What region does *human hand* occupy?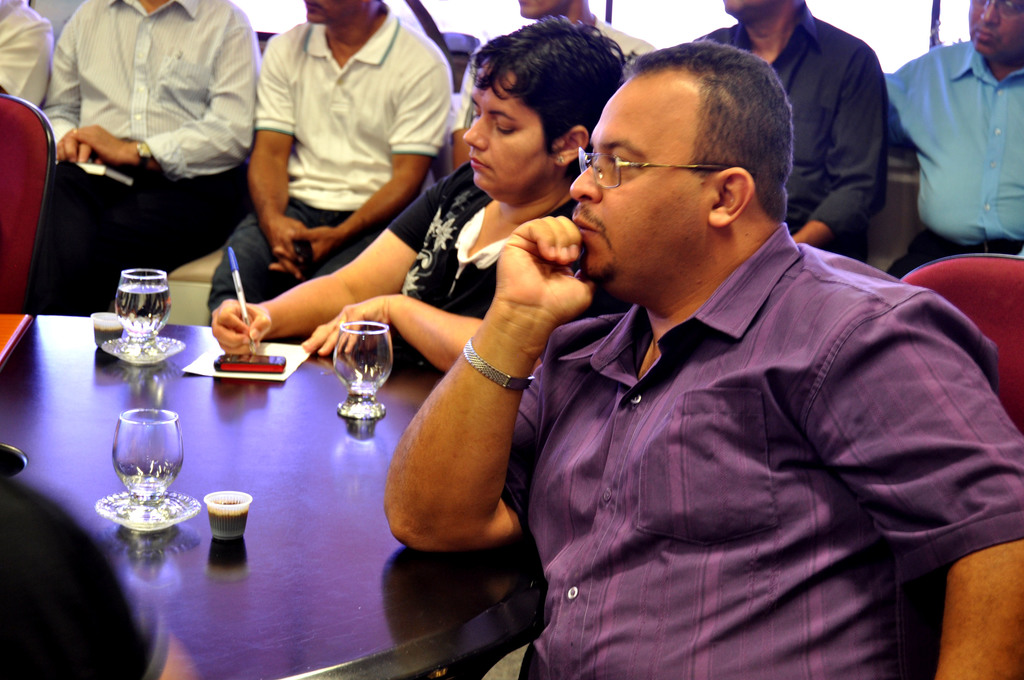
detection(268, 222, 340, 274).
